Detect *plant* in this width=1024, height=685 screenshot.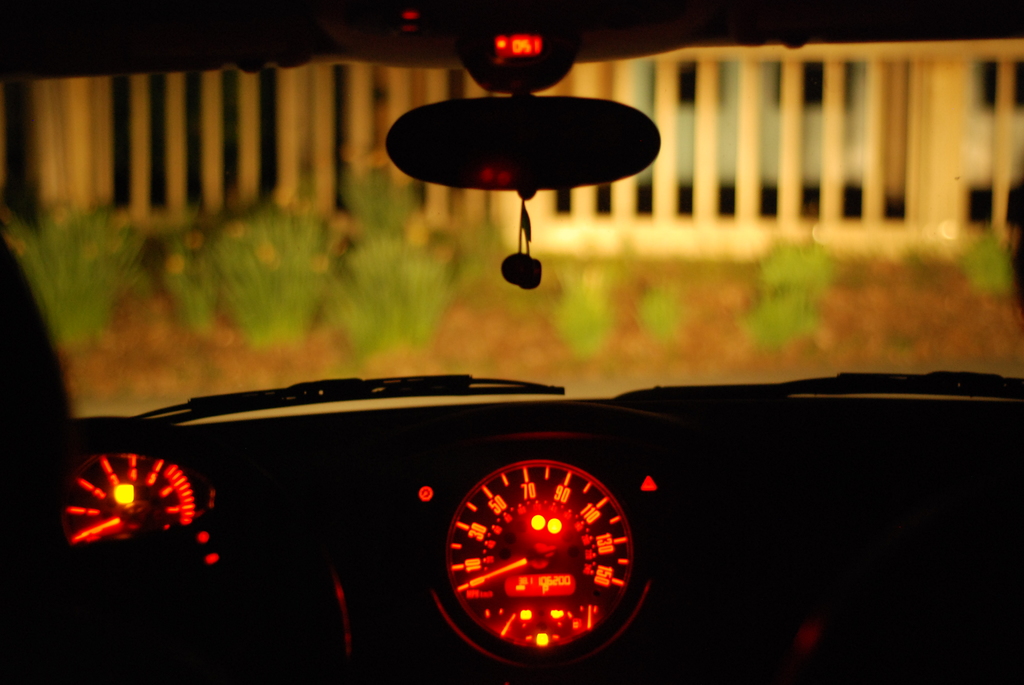
Detection: Rect(207, 200, 342, 356).
